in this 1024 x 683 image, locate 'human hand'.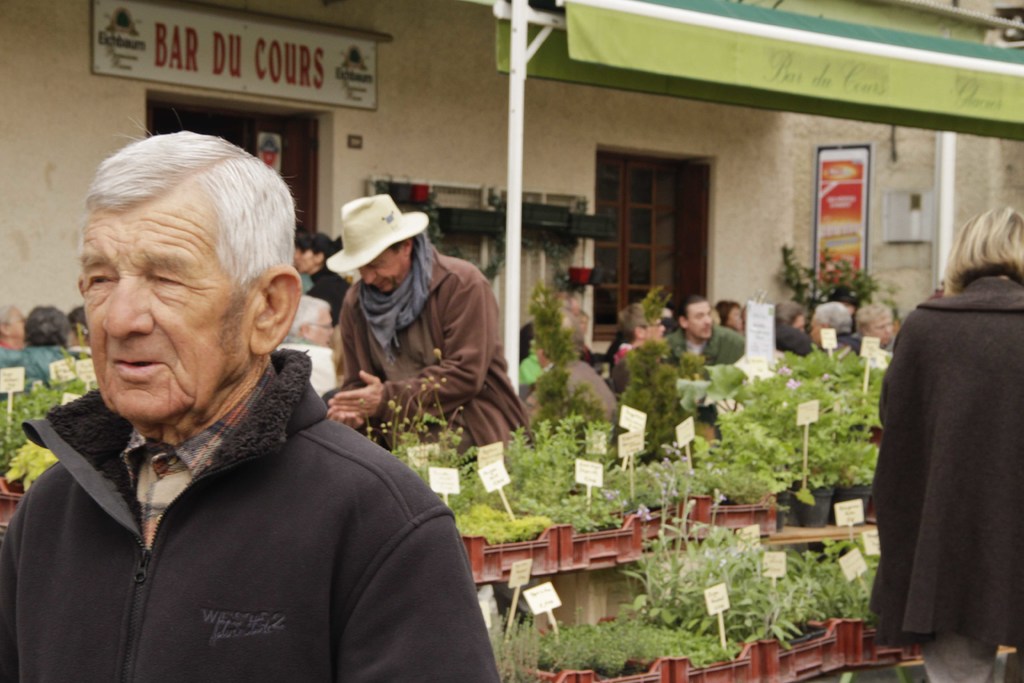
Bounding box: l=326, t=361, r=392, b=436.
